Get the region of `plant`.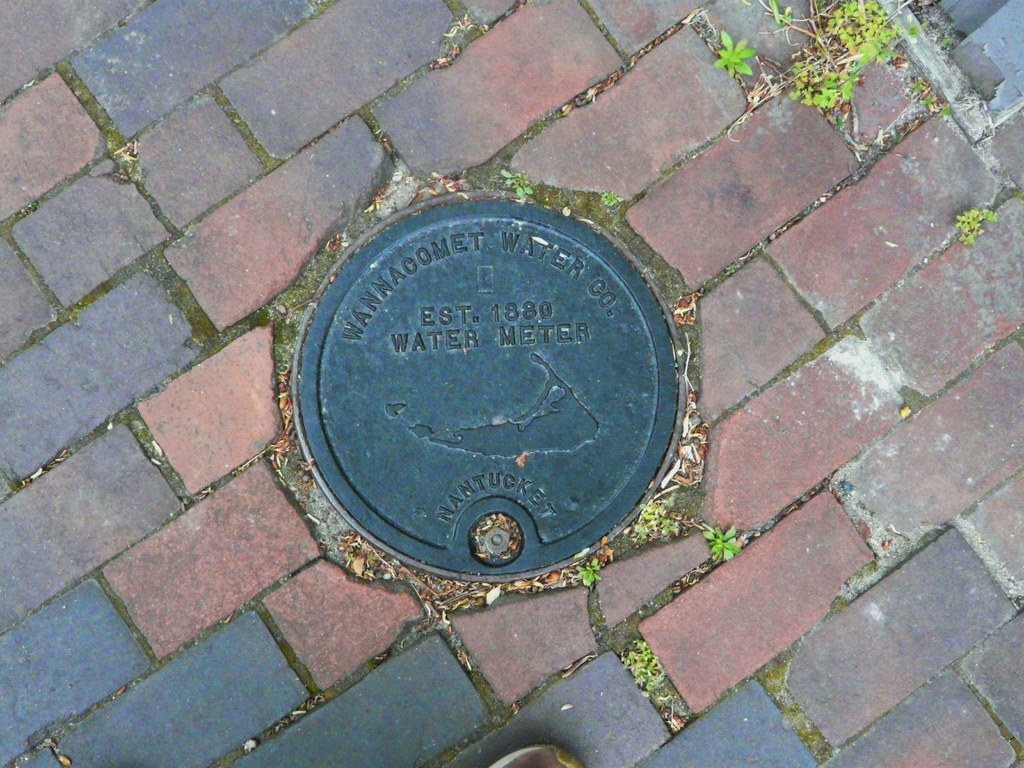
detection(694, 520, 741, 568).
